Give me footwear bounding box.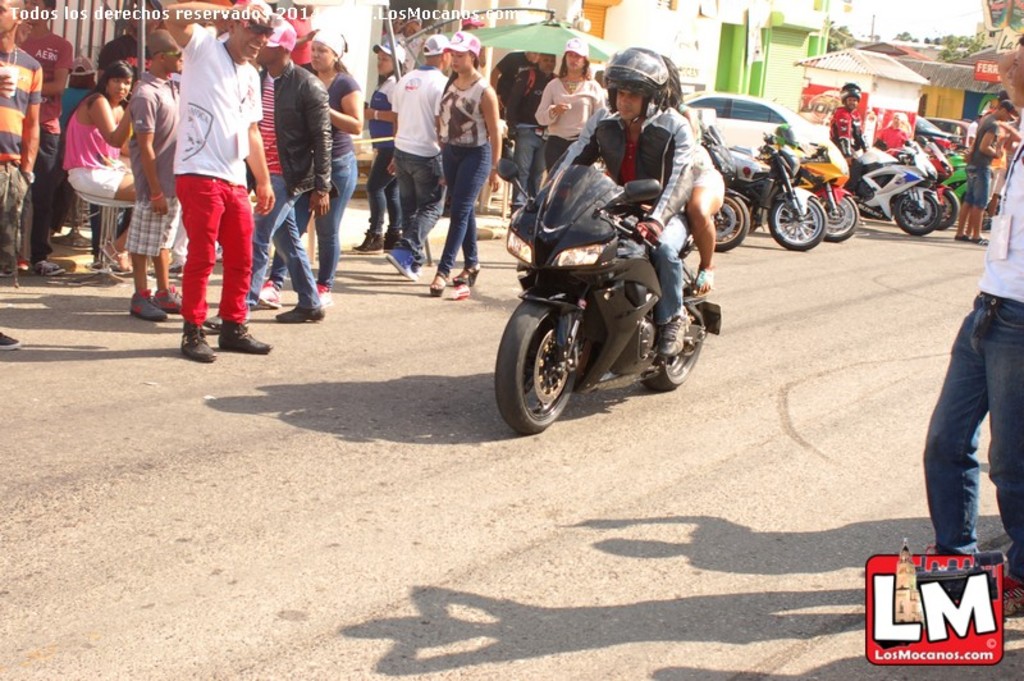
(left=35, top=259, right=63, bottom=278).
